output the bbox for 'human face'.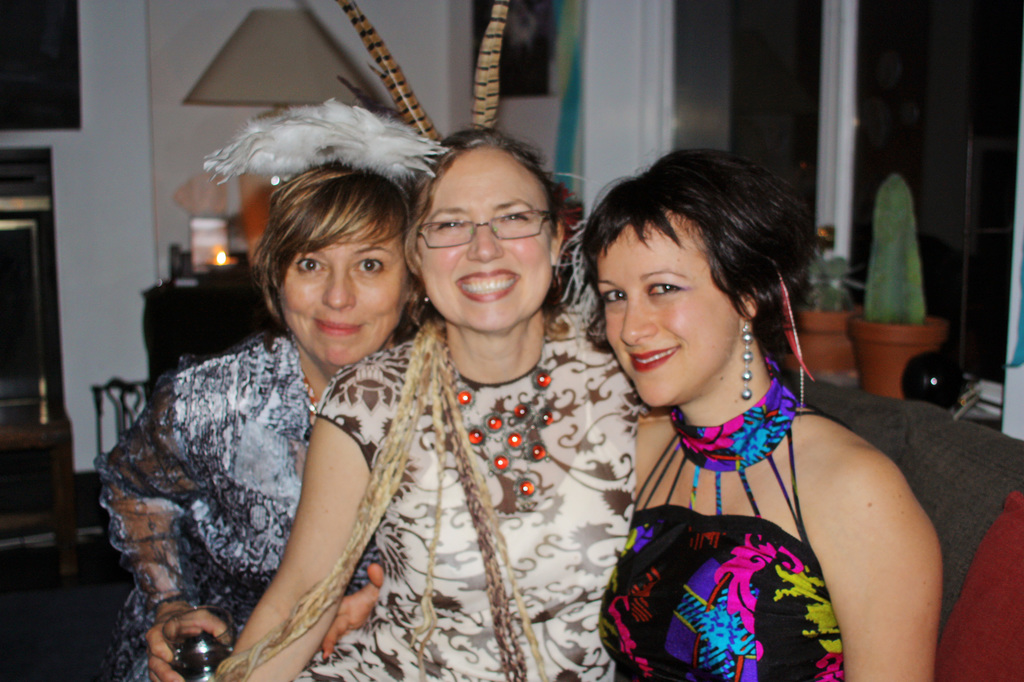
select_region(422, 144, 551, 324).
